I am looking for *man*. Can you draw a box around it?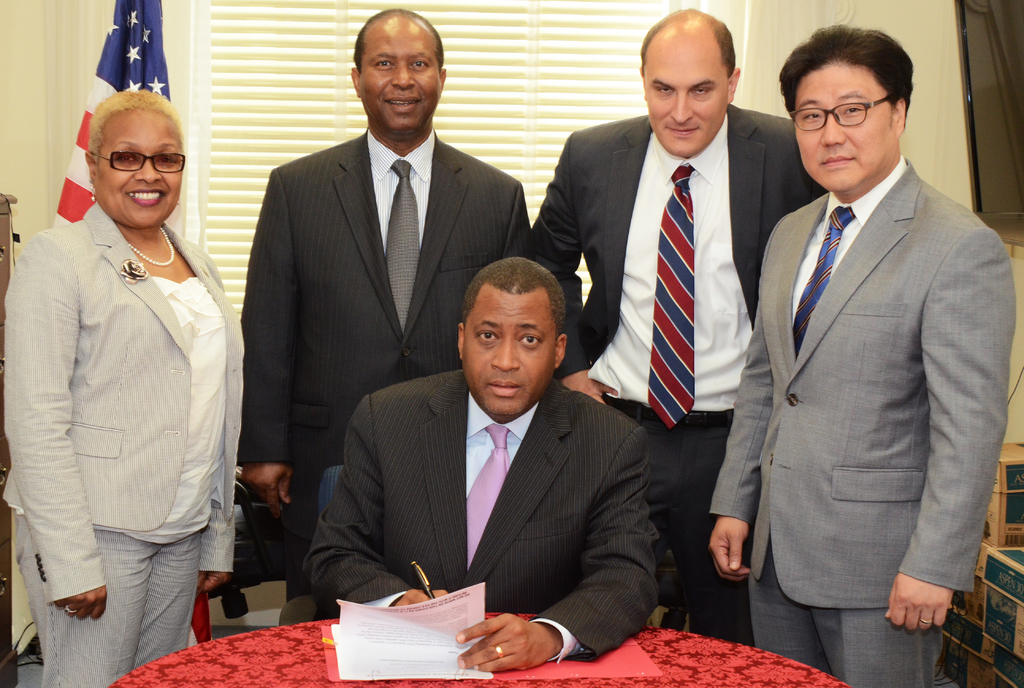
Sure, the bounding box is (240,5,543,625).
